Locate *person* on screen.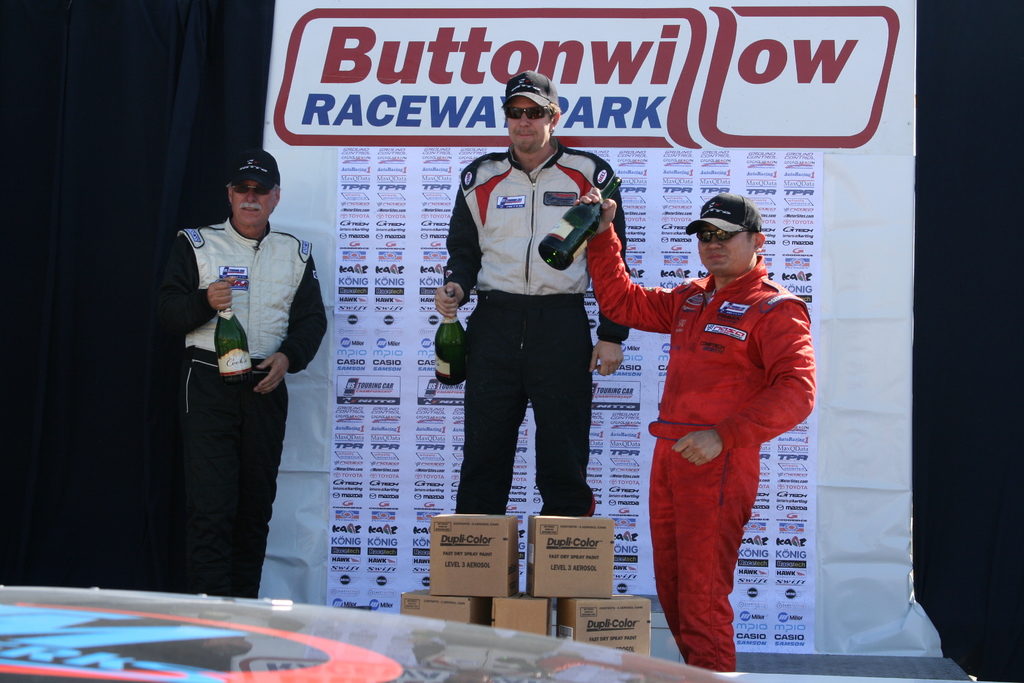
On screen at locate(423, 64, 632, 512).
